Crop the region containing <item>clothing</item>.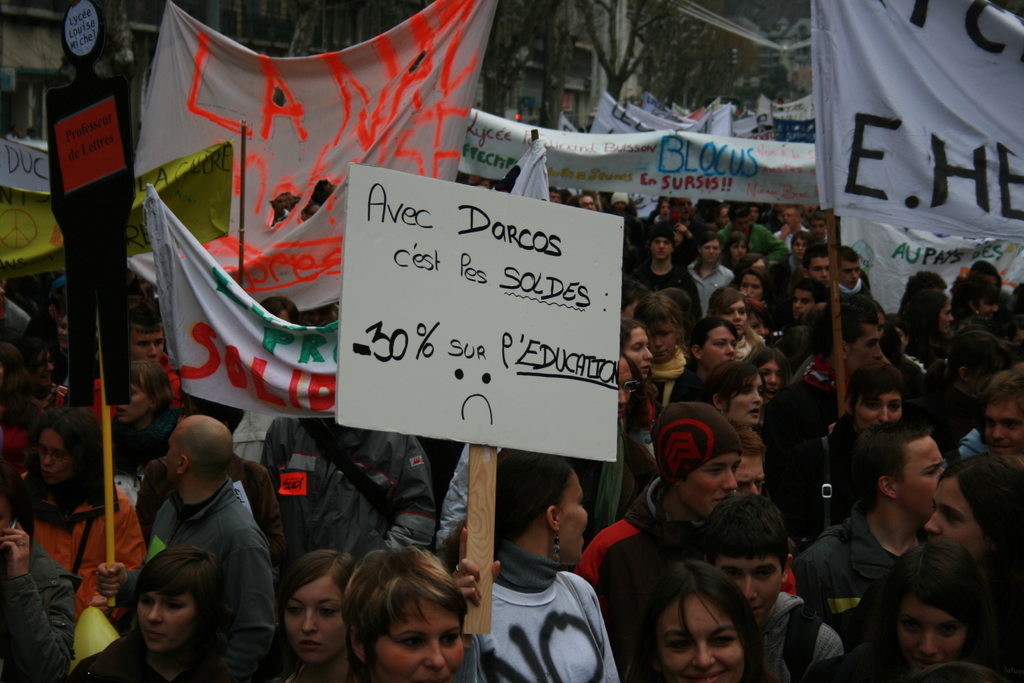
Crop region: select_region(564, 475, 730, 639).
